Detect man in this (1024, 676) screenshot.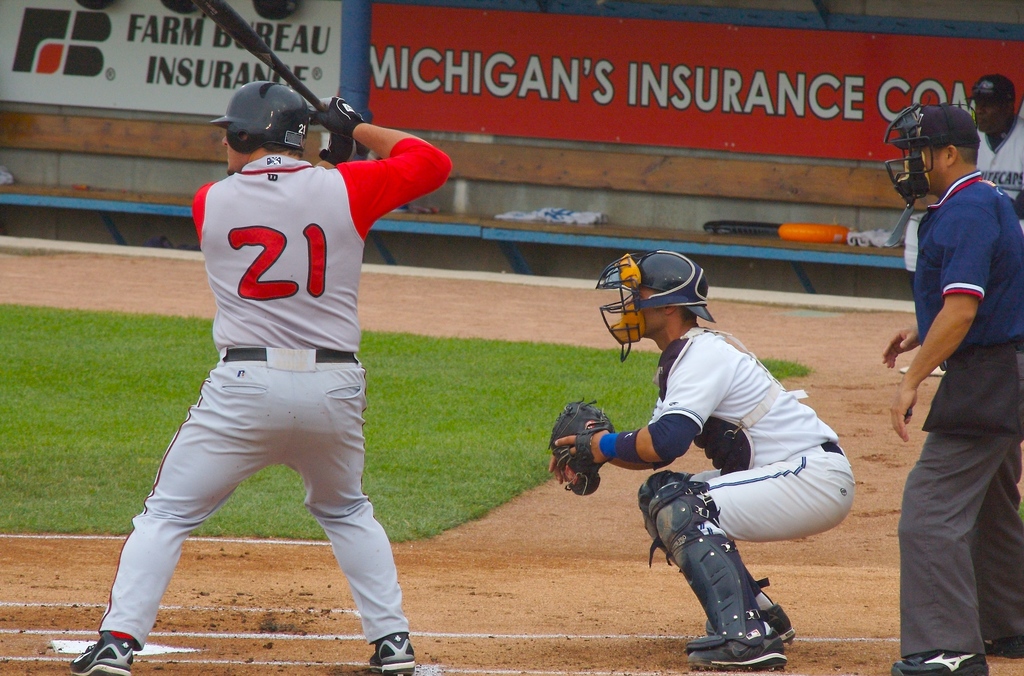
Detection: [left=965, top=75, right=1023, bottom=206].
